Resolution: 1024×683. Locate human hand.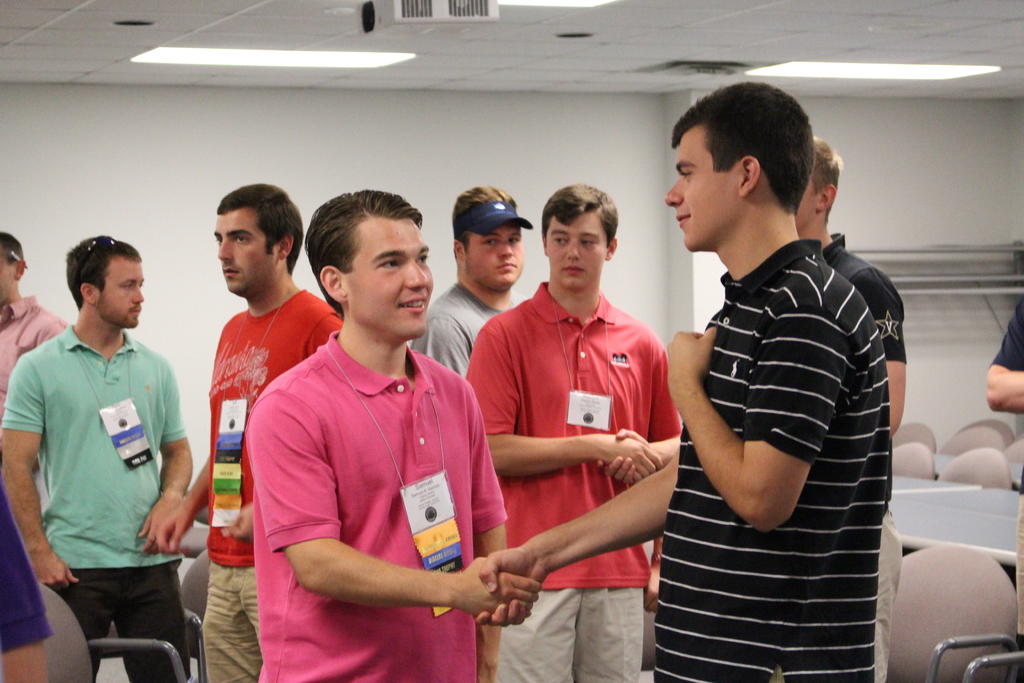
(left=454, top=555, right=543, bottom=629).
